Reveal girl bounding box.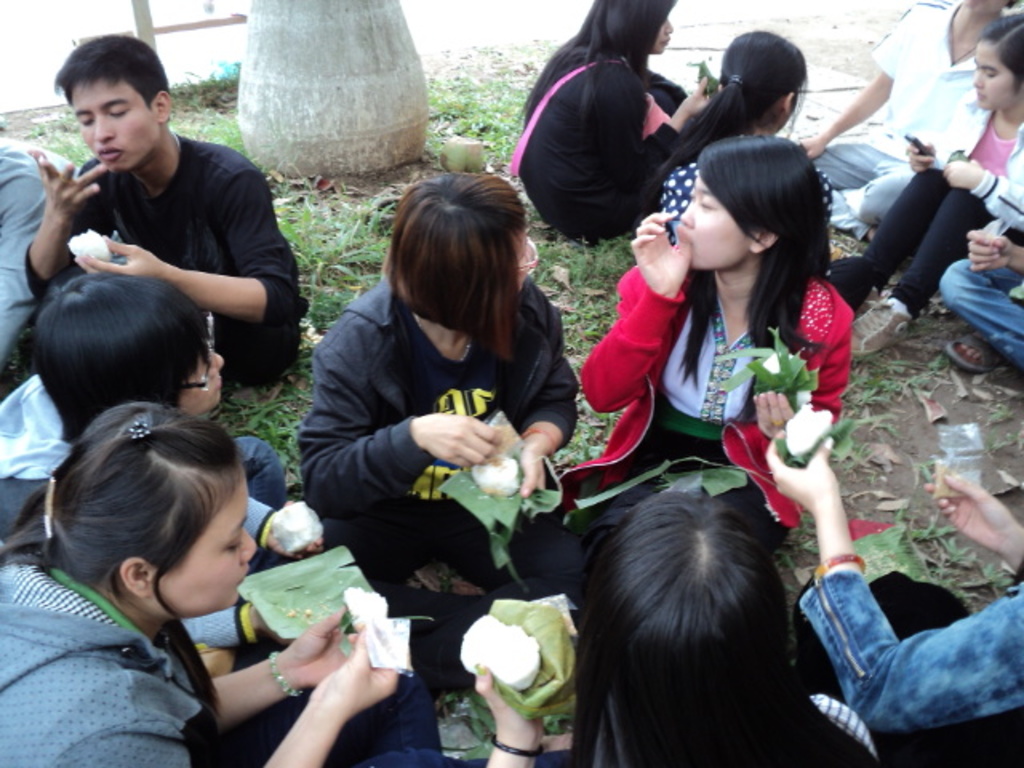
Revealed: box(643, 27, 878, 315).
